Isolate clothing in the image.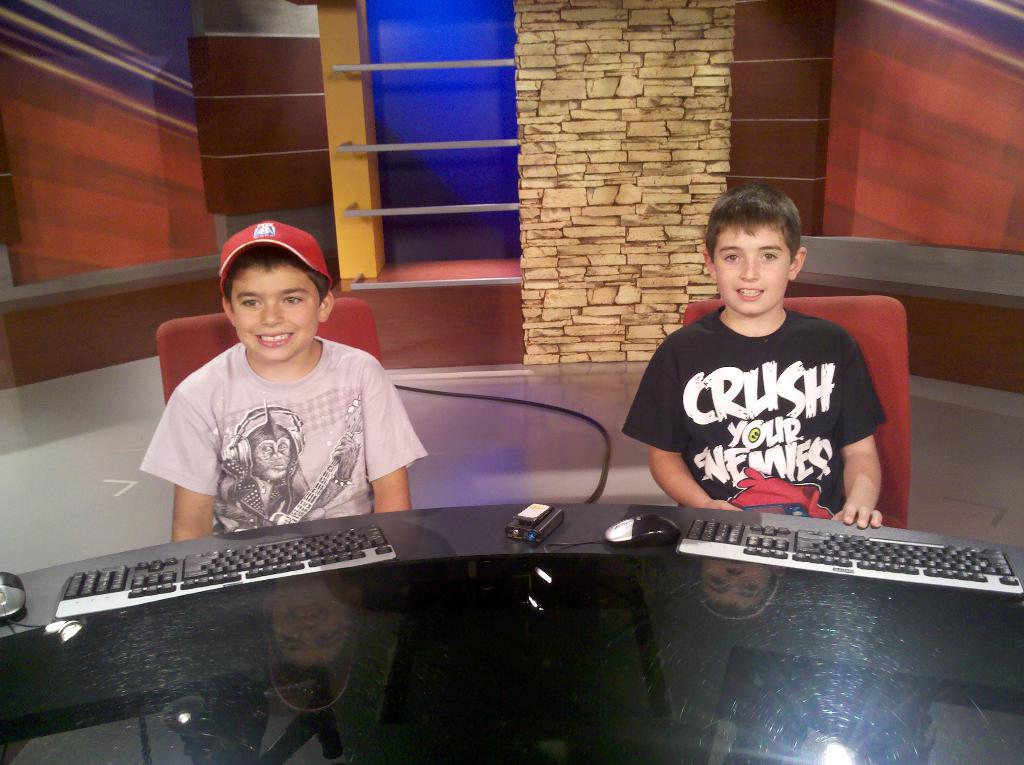
Isolated region: <bbox>630, 287, 898, 517</bbox>.
